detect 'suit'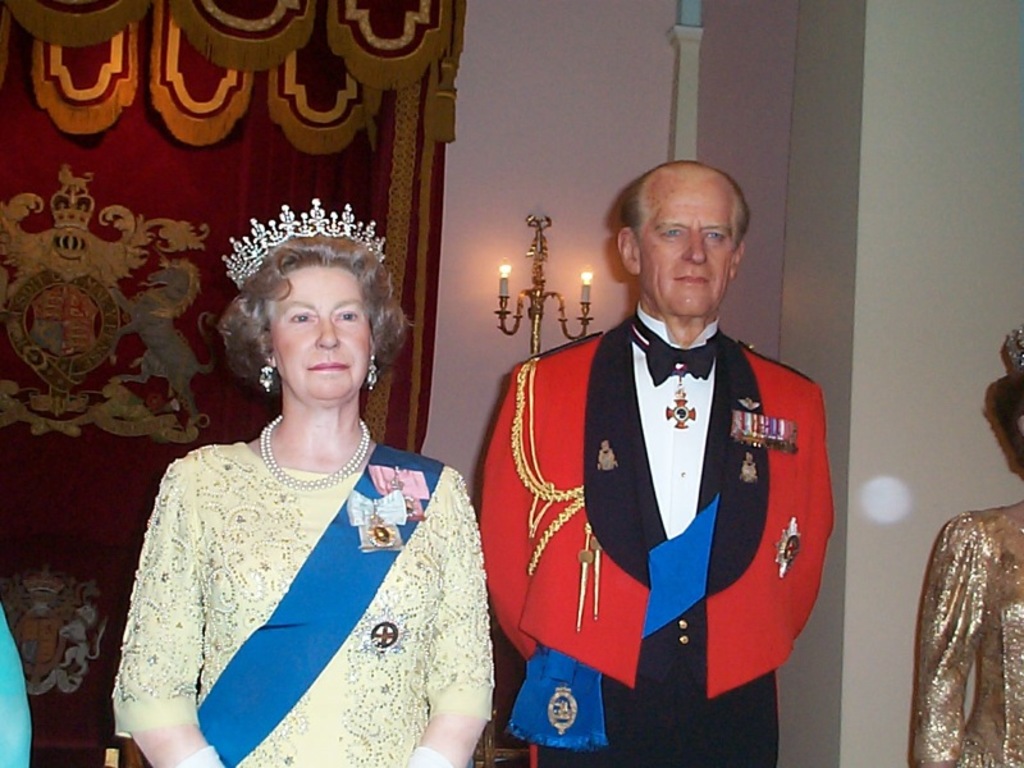
bbox=(481, 206, 810, 767)
